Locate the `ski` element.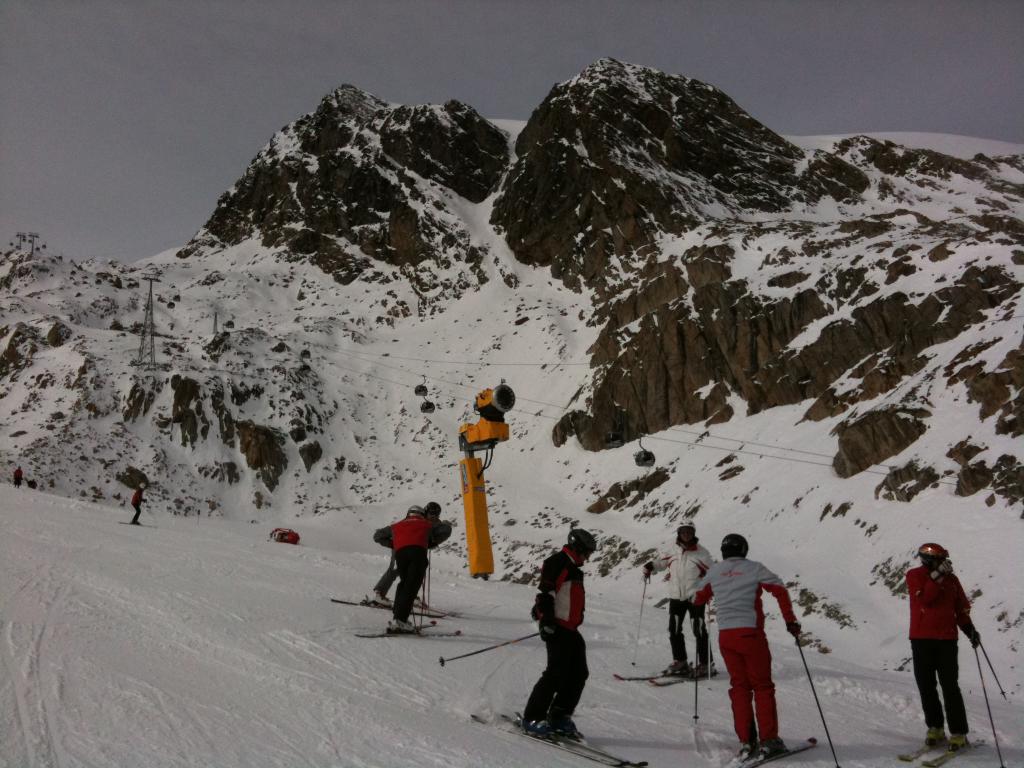
Element bbox: [x1=608, y1=669, x2=675, y2=686].
